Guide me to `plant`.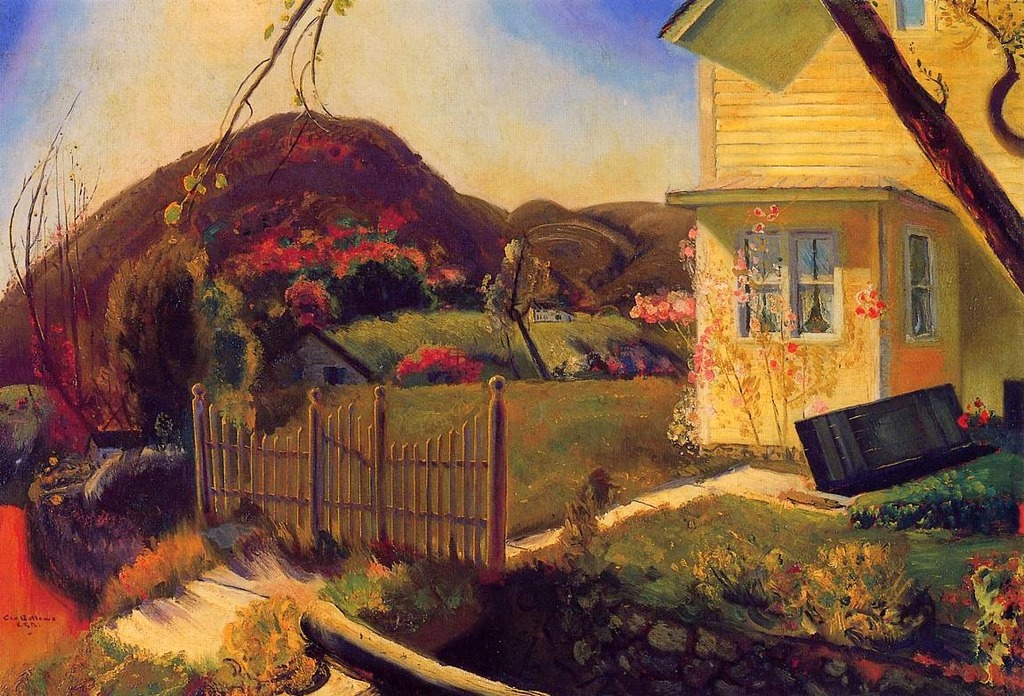
Guidance: x1=469, y1=233, x2=554, y2=384.
